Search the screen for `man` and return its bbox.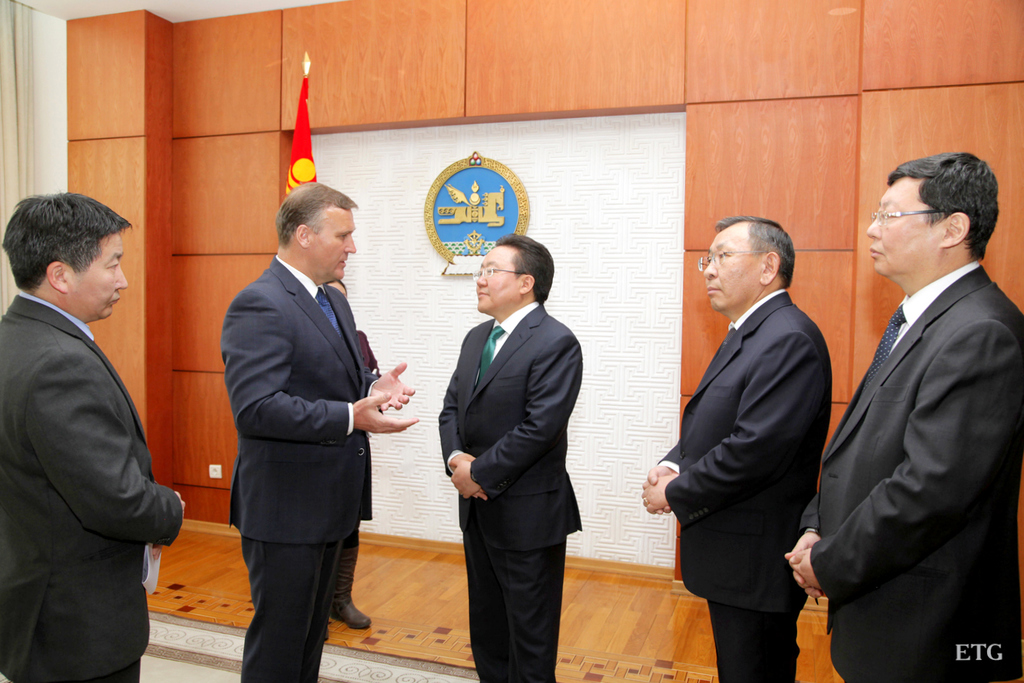
Found: rect(779, 155, 1023, 681).
